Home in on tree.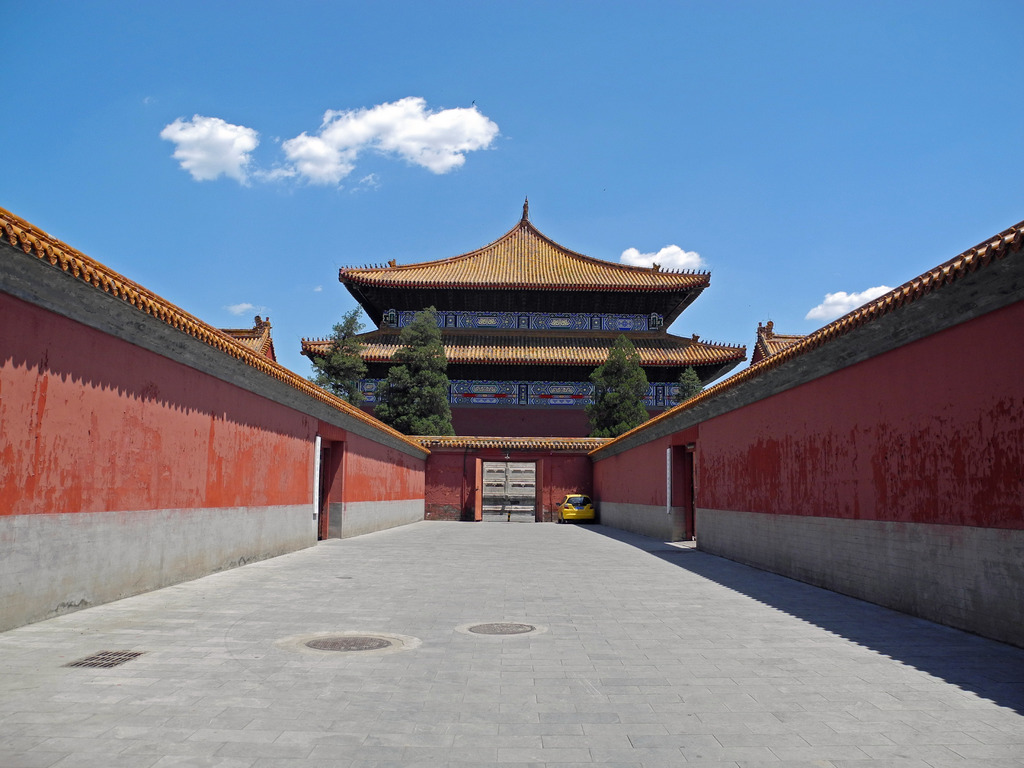
Homed in at rect(388, 292, 448, 433).
